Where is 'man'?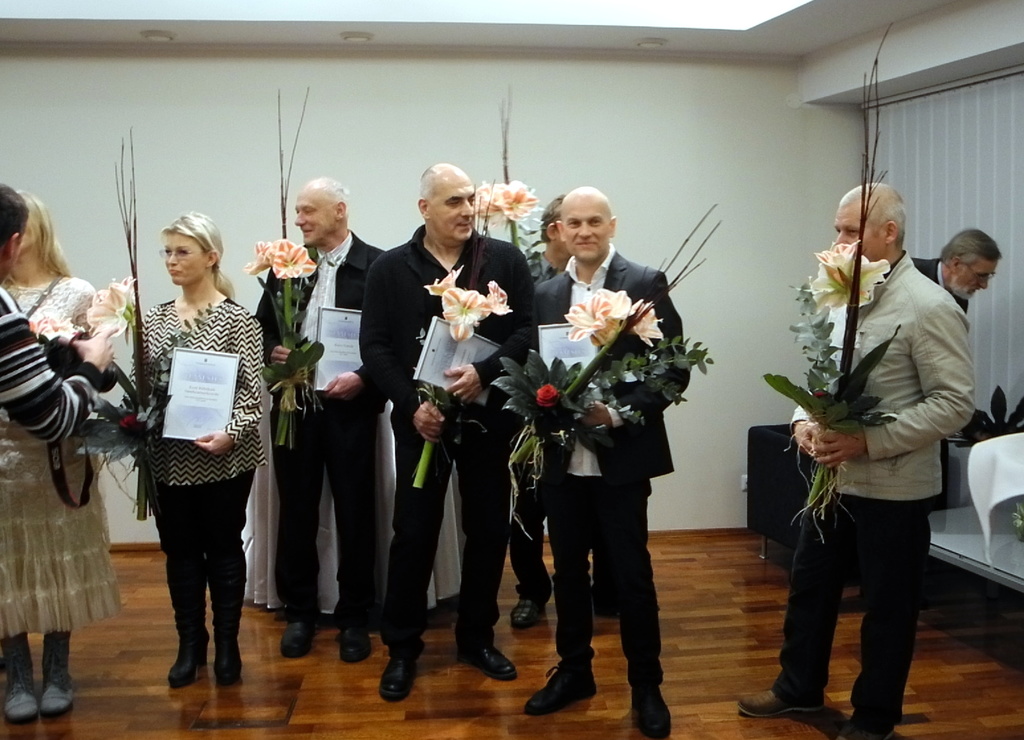
select_region(911, 227, 1001, 316).
